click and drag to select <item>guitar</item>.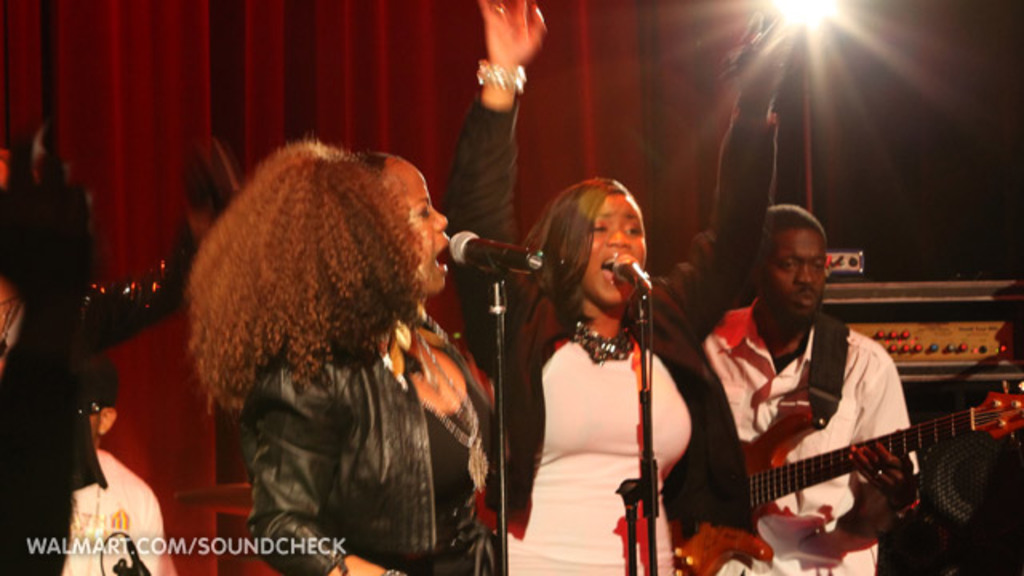
Selection: box(672, 379, 1022, 574).
